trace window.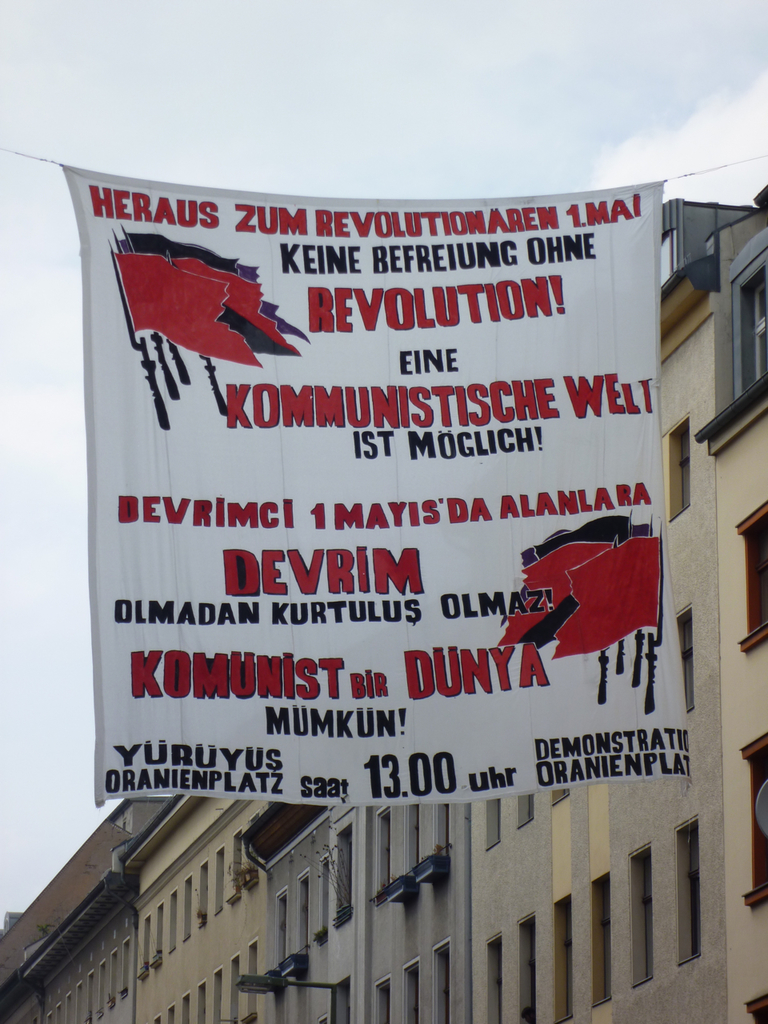
Traced to (x1=434, y1=806, x2=450, y2=867).
